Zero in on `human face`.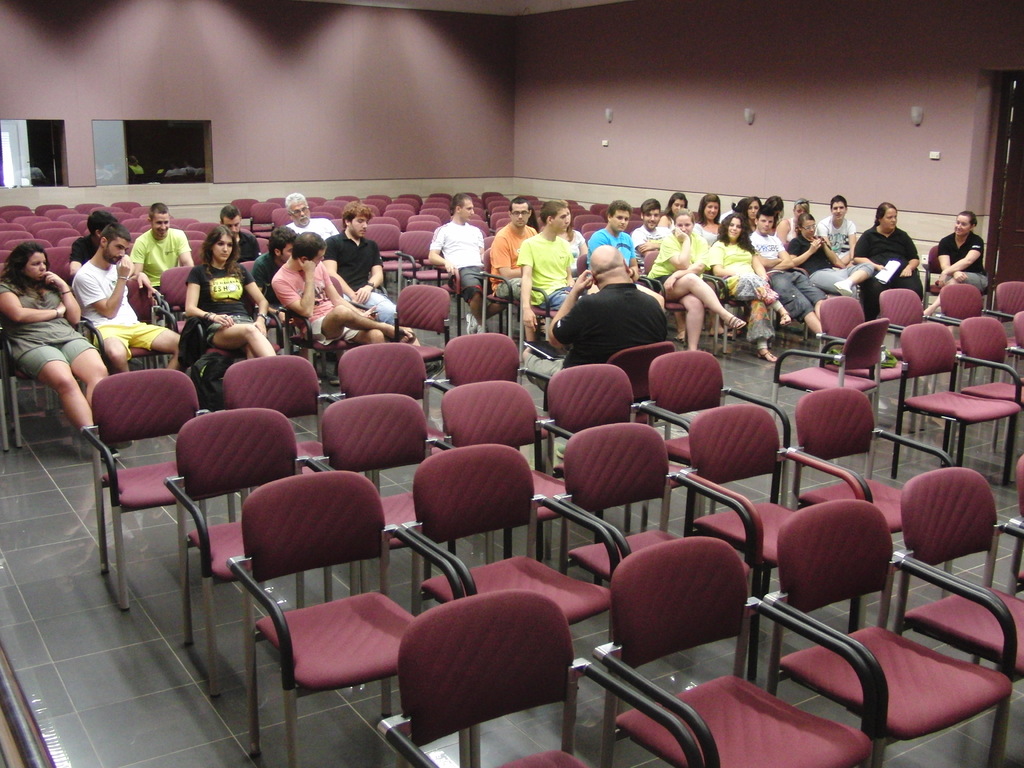
Zeroed in: crop(314, 248, 326, 265).
